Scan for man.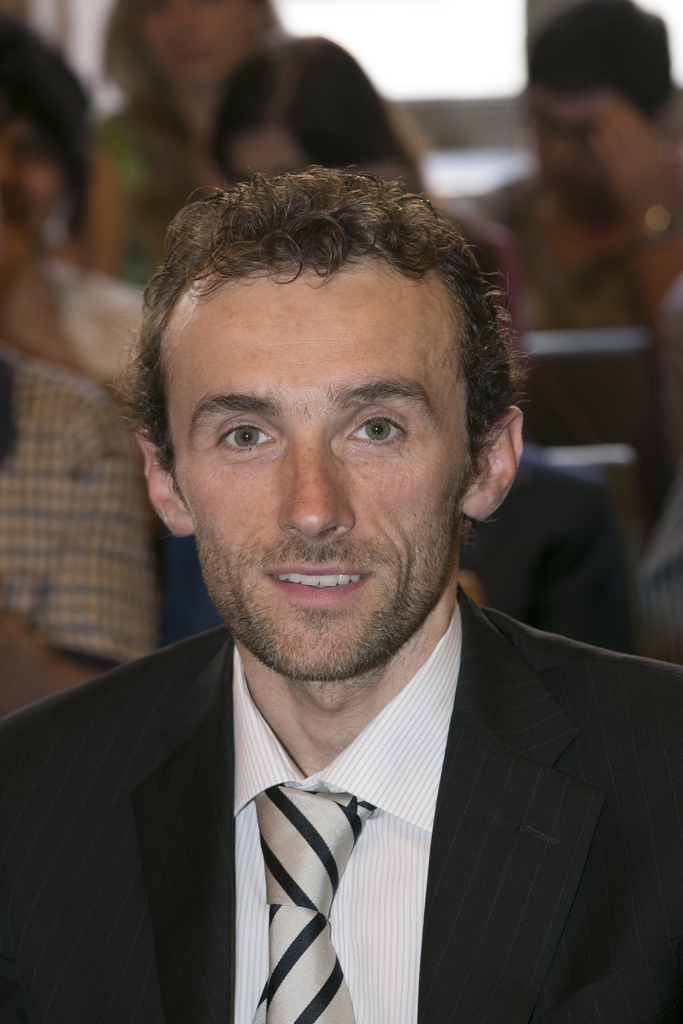
Scan result: select_region(486, 0, 673, 545).
